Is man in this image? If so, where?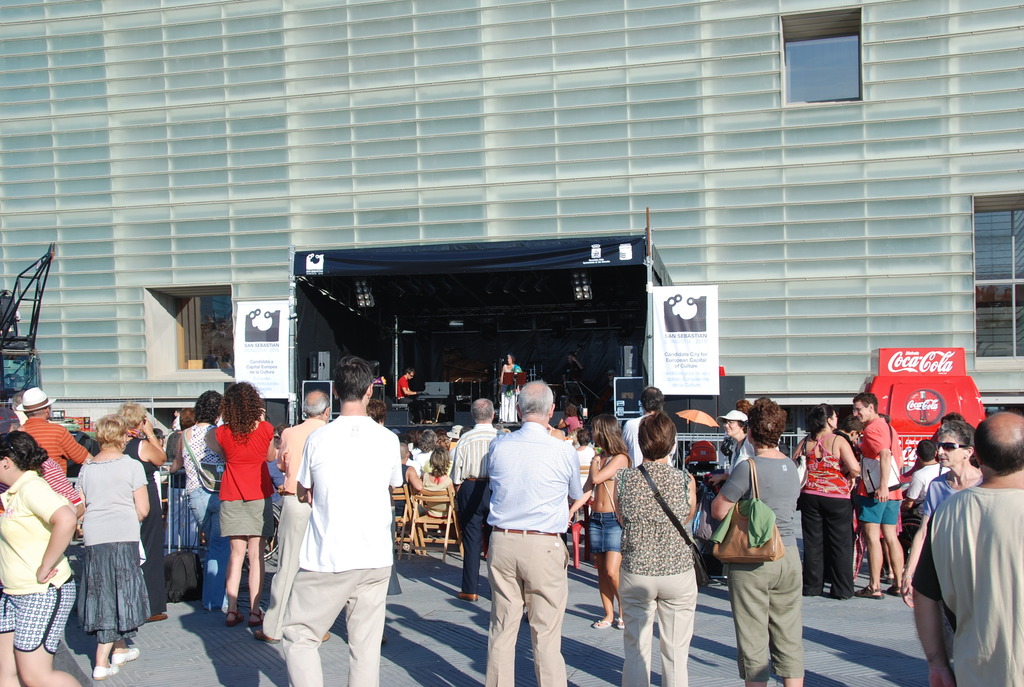
Yes, at 616 389 680 467.
